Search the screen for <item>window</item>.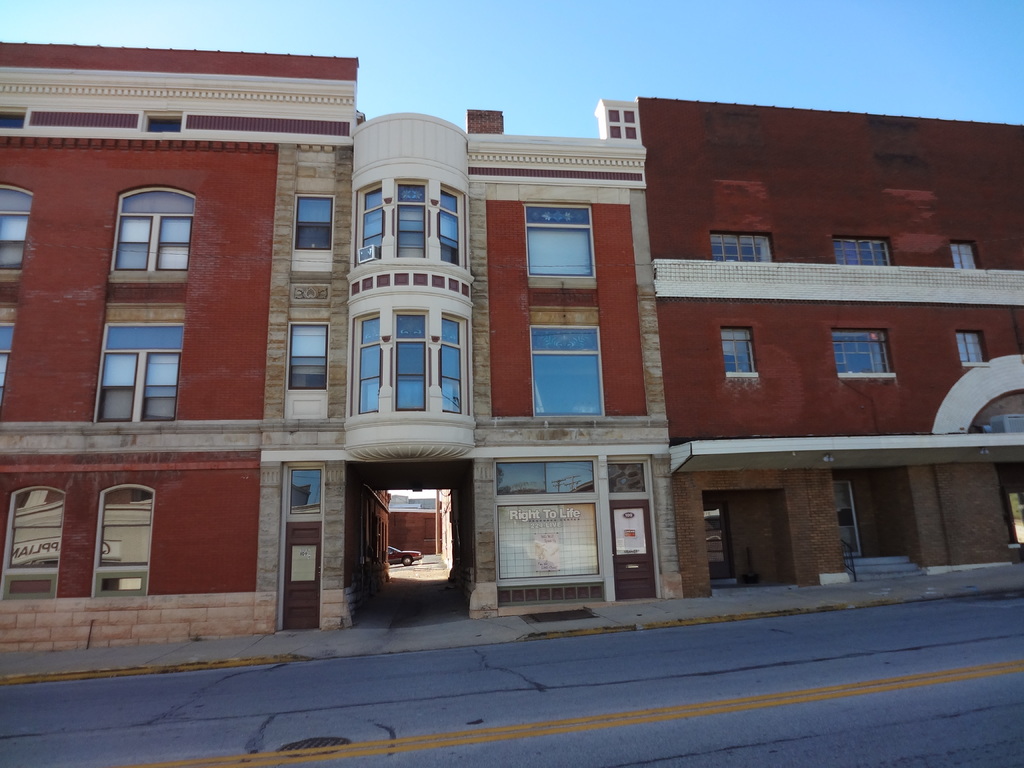
Found at 0:482:61:600.
